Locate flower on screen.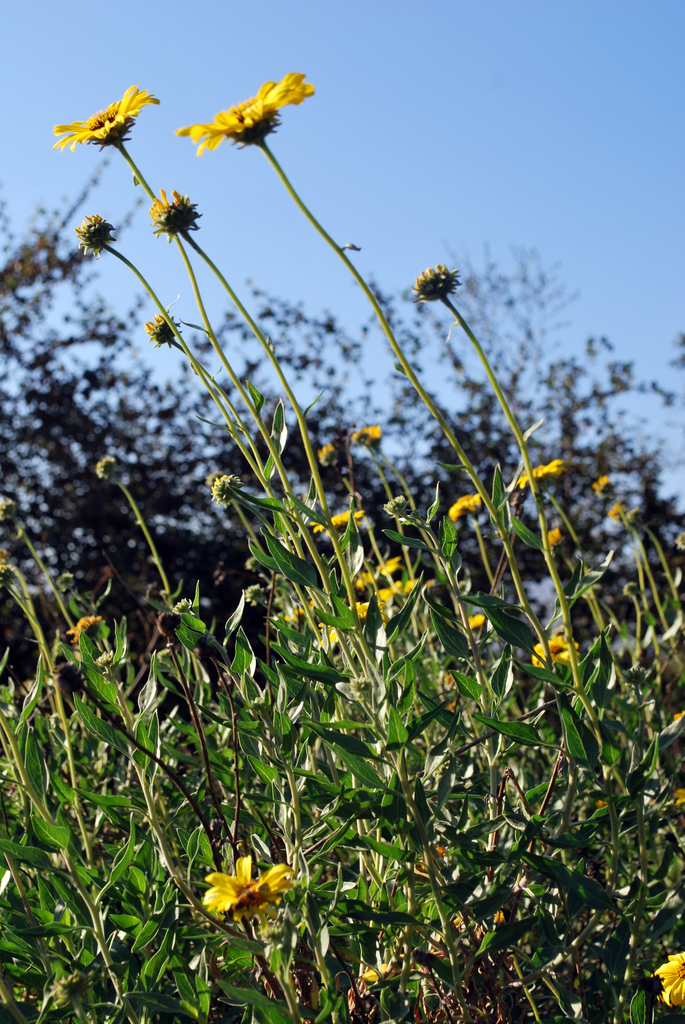
On screen at <box>205,858,290,922</box>.
